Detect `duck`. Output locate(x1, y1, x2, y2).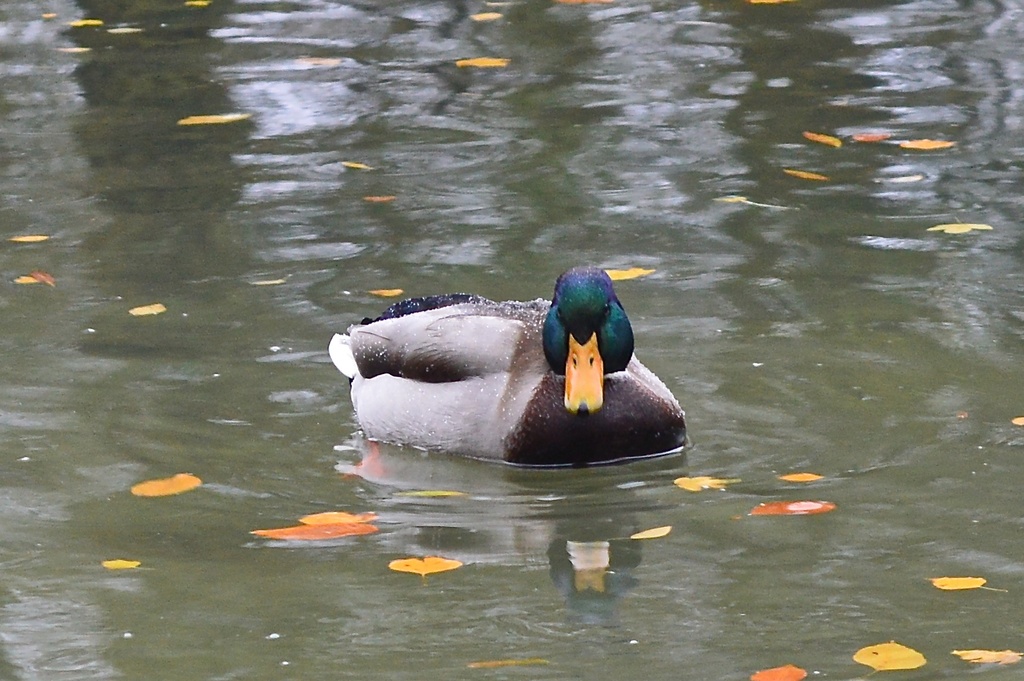
locate(309, 262, 692, 484).
